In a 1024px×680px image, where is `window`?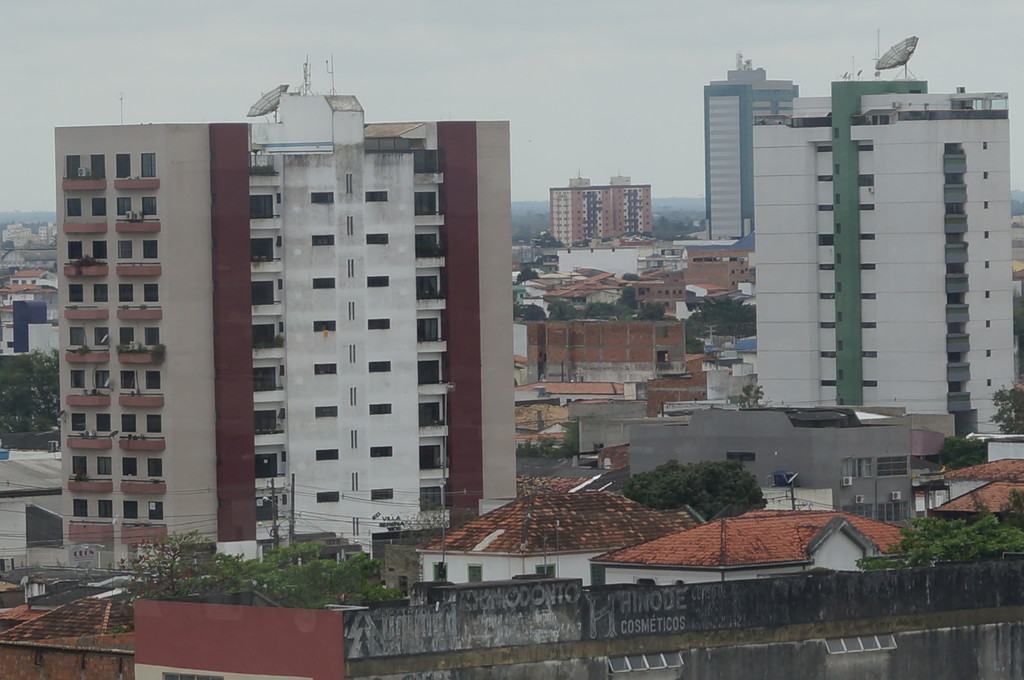
crop(413, 191, 436, 214).
